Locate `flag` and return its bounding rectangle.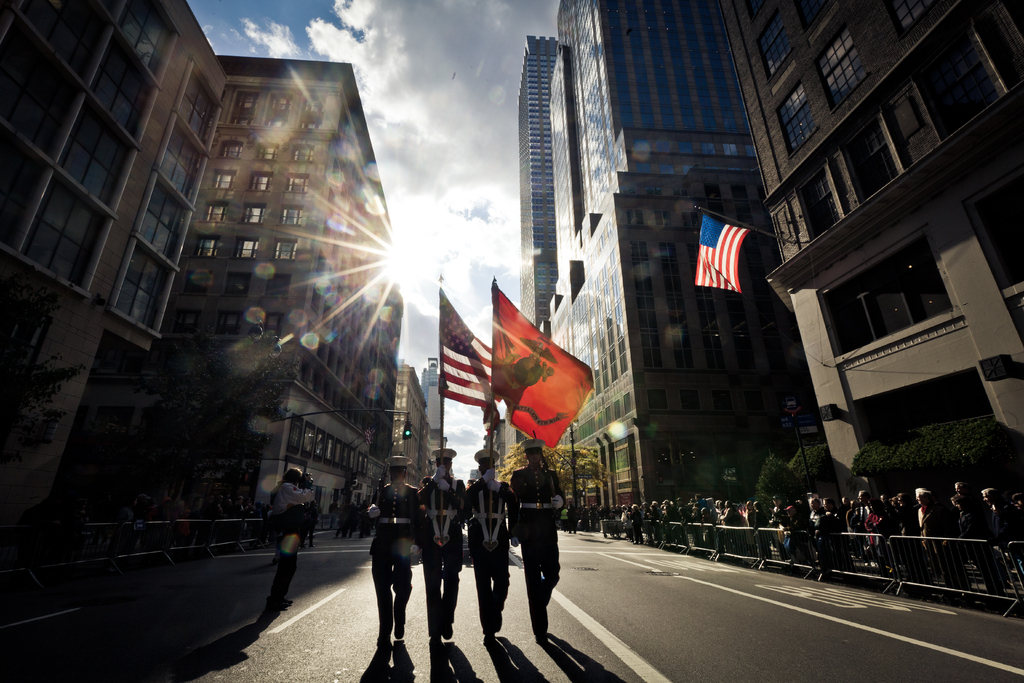
436, 286, 504, 409.
